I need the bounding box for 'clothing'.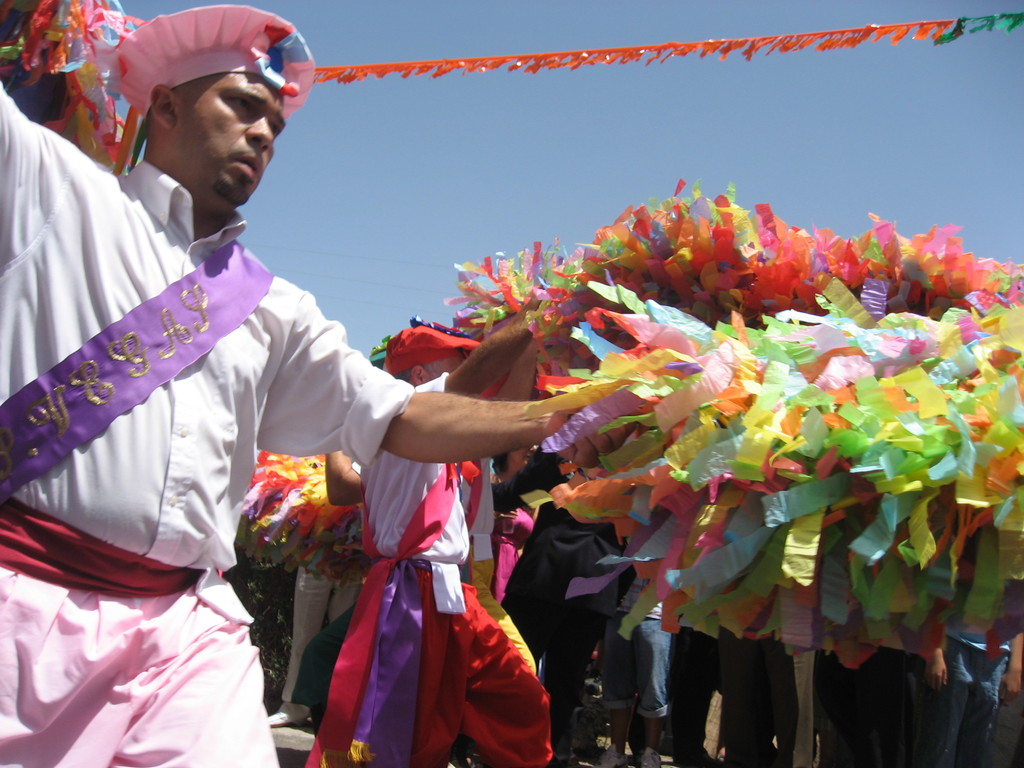
Here it is: <box>935,636,1017,767</box>.
